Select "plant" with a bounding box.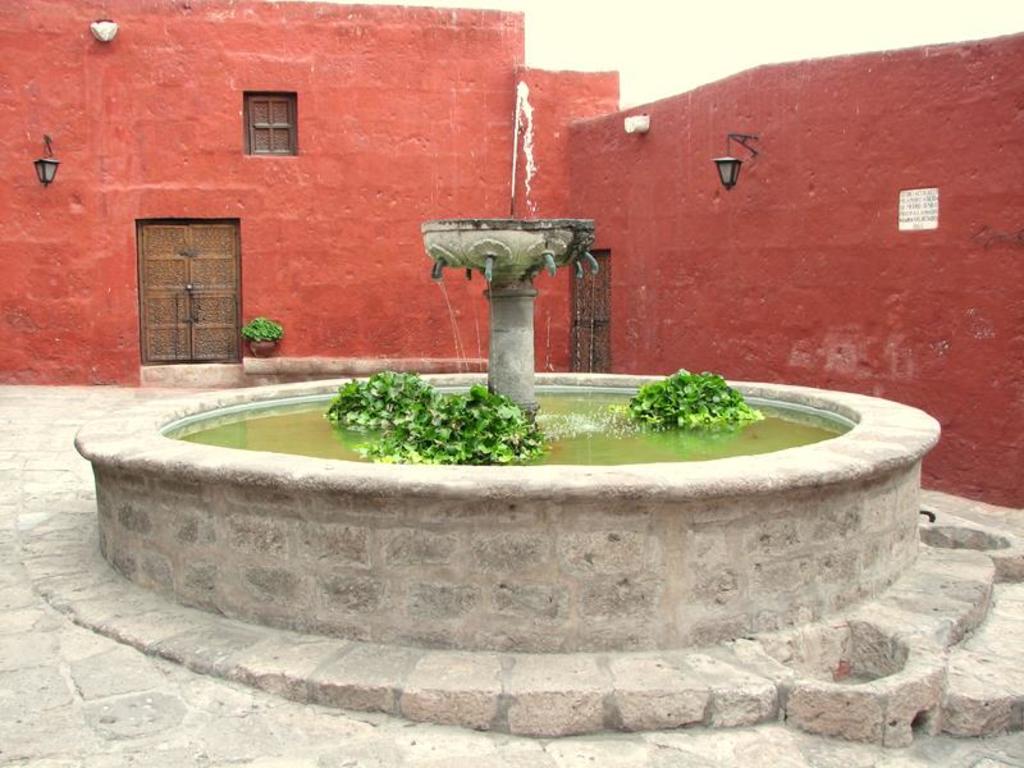
pyautogui.locateOnScreen(617, 370, 755, 430).
